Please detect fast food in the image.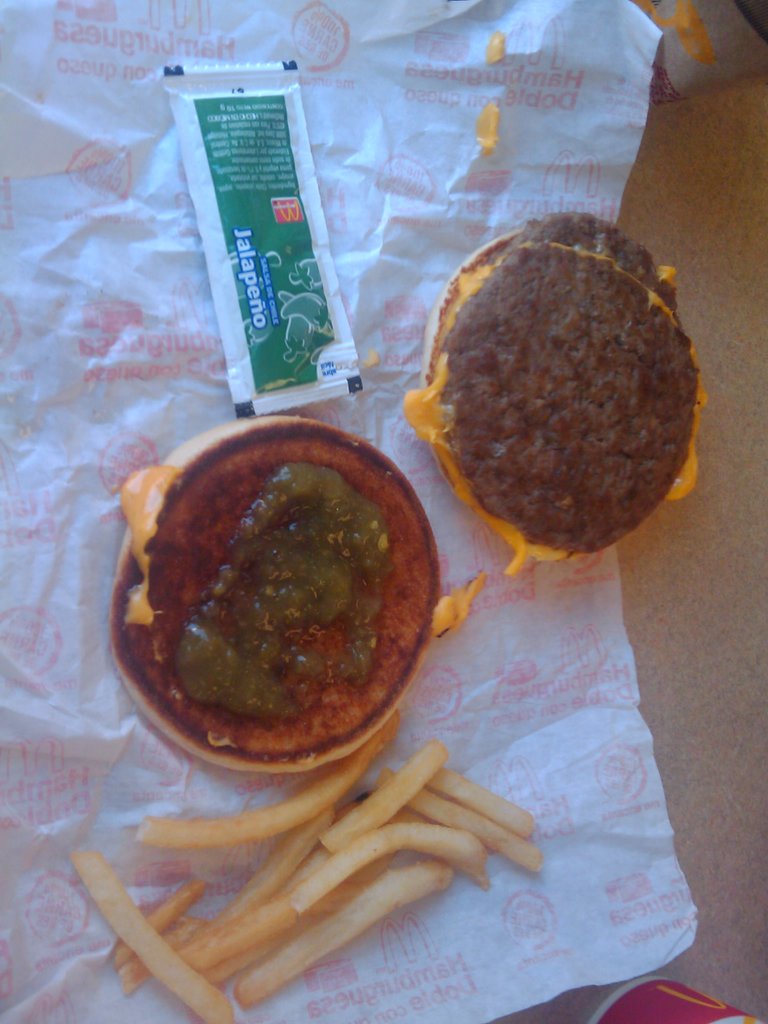
<region>408, 204, 710, 564</region>.
